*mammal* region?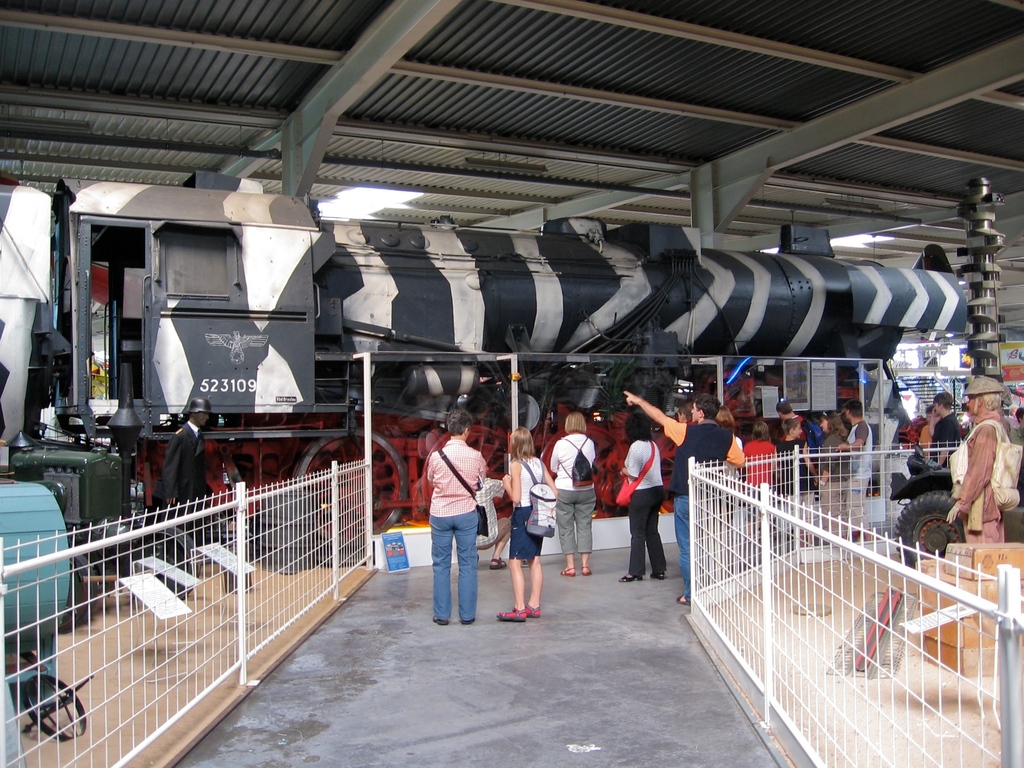
bbox(615, 415, 664, 584)
